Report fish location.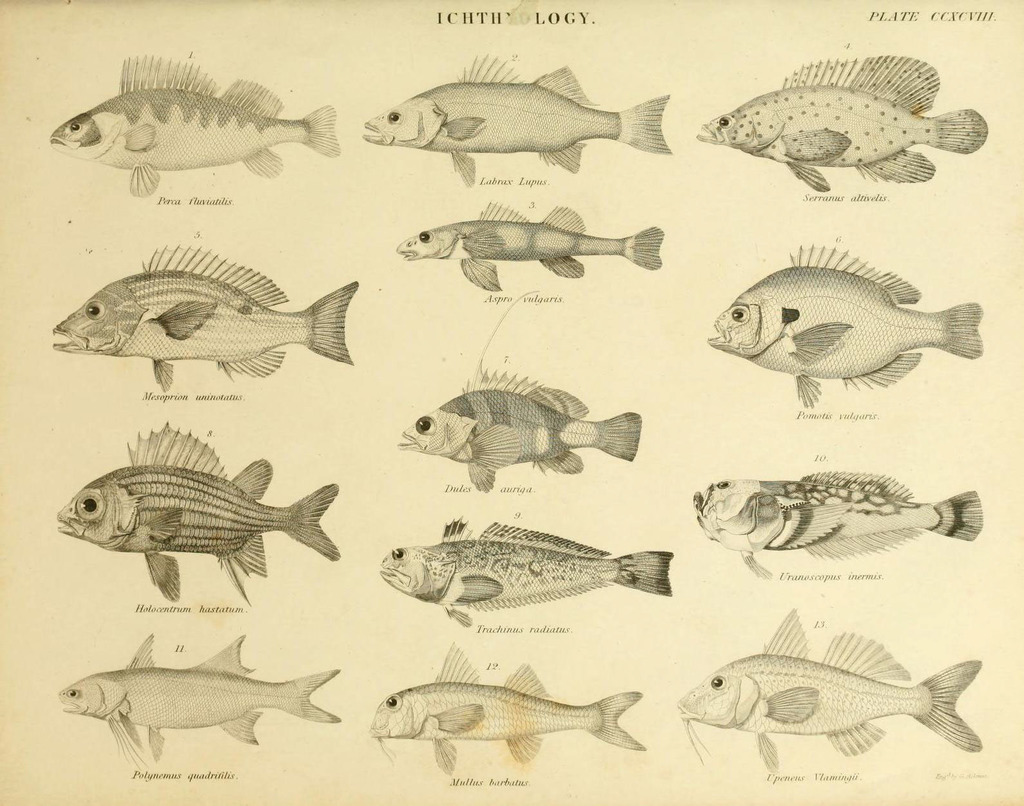
Report: bbox=(691, 462, 986, 581).
